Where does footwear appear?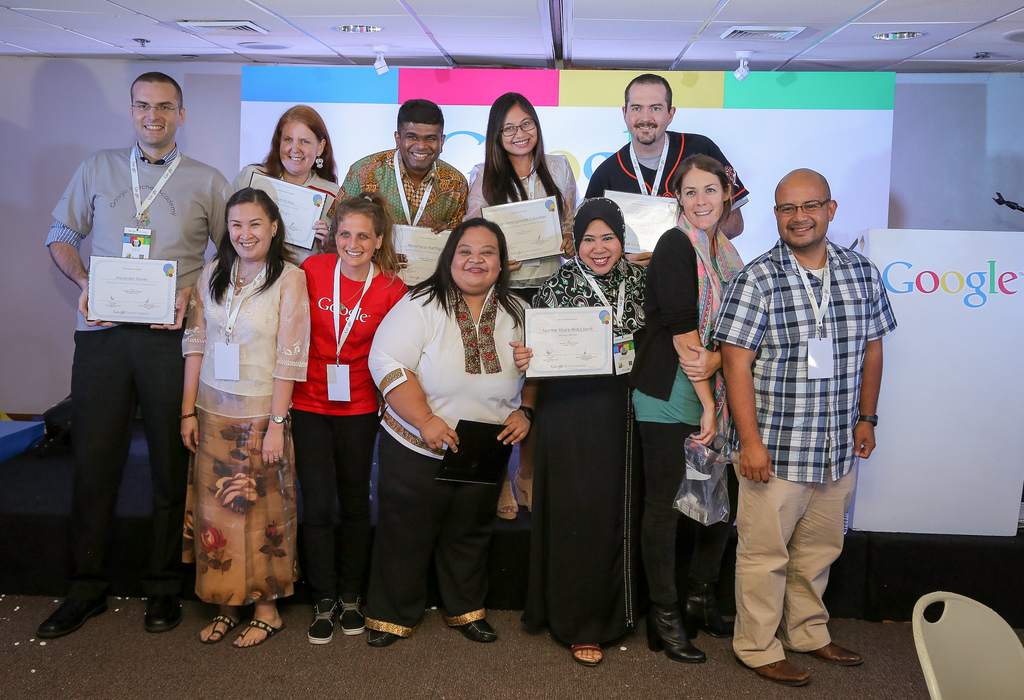
Appears at BBox(38, 564, 116, 635).
